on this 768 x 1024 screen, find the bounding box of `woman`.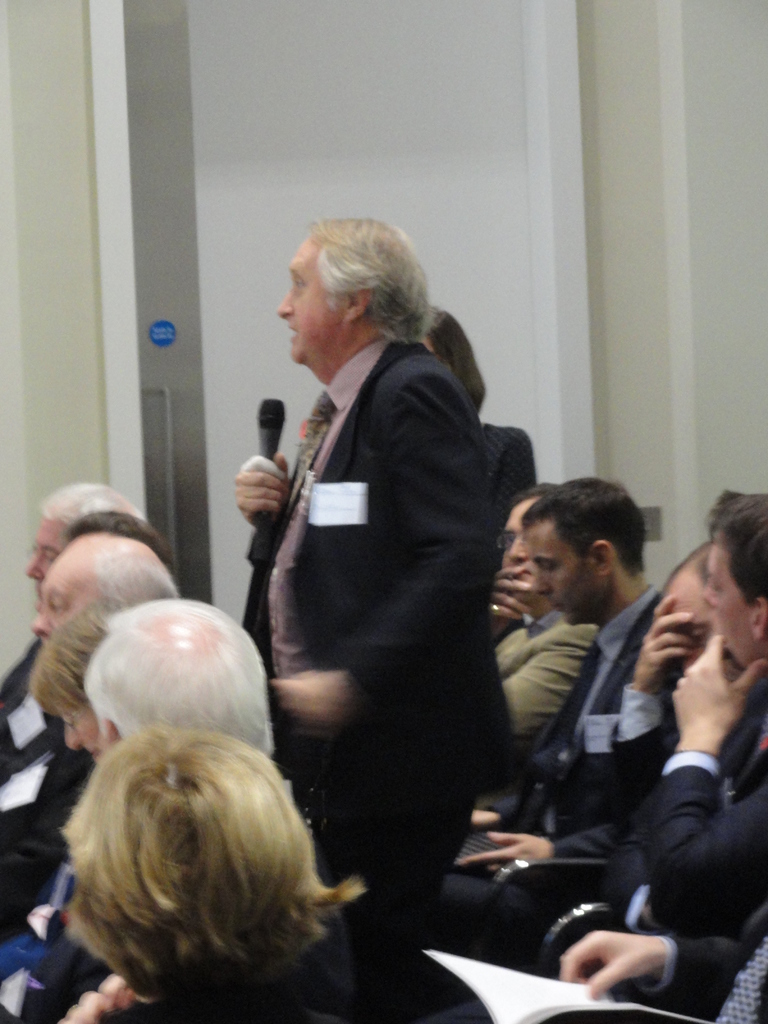
Bounding box: region(415, 303, 535, 568).
